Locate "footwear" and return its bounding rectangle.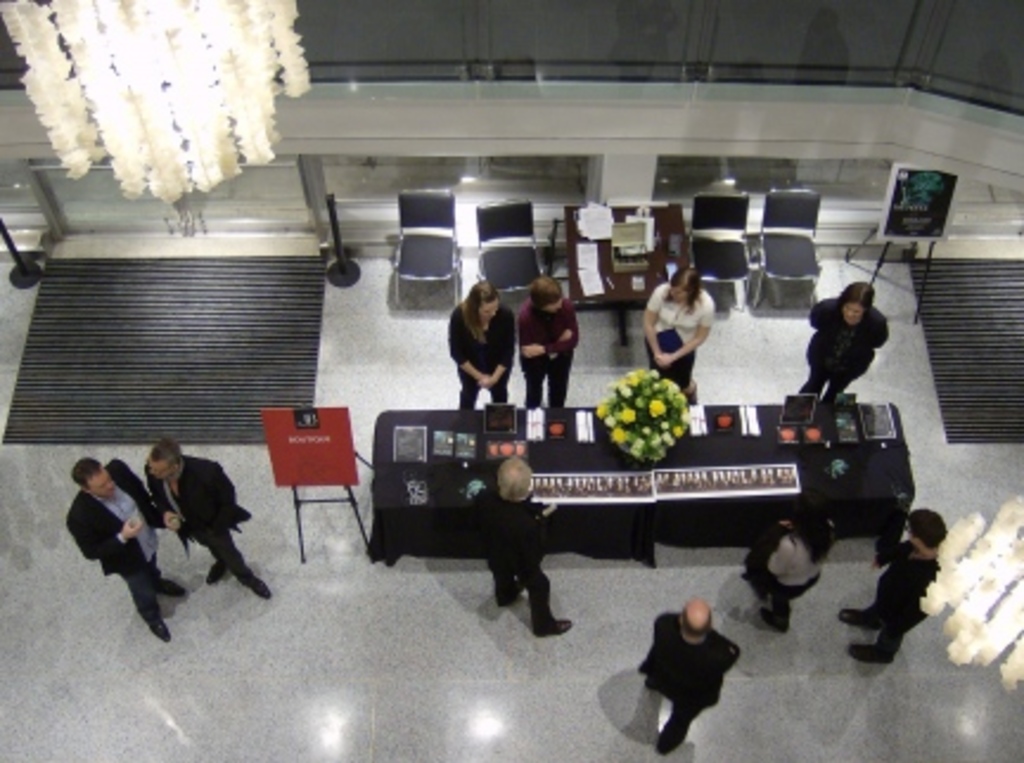
849:642:884:663.
